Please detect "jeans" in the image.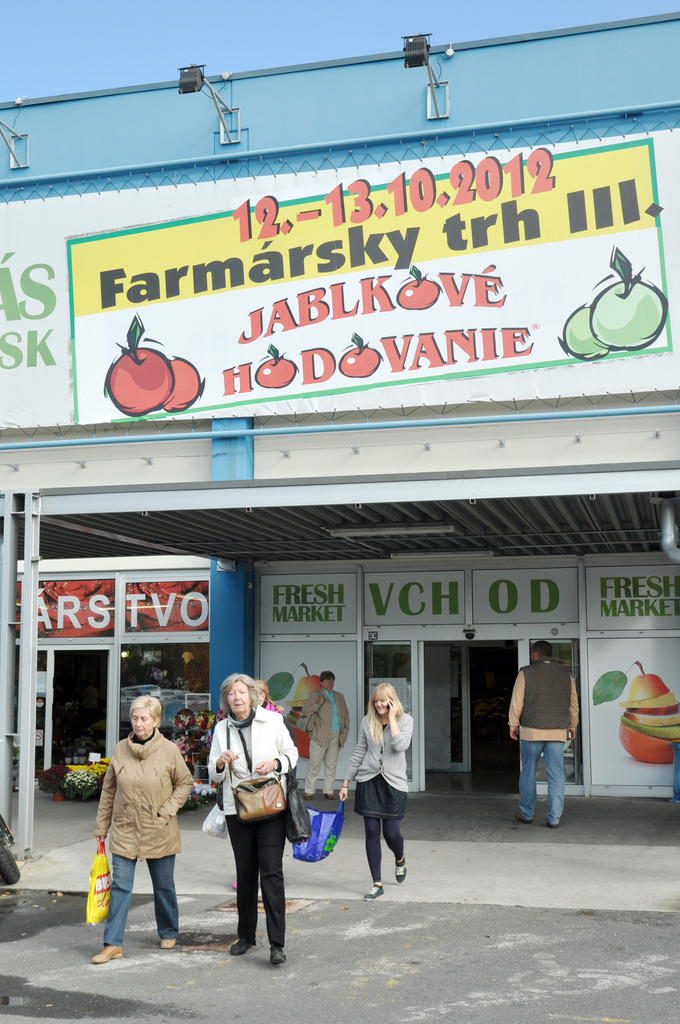
x1=523, y1=739, x2=567, y2=826.
